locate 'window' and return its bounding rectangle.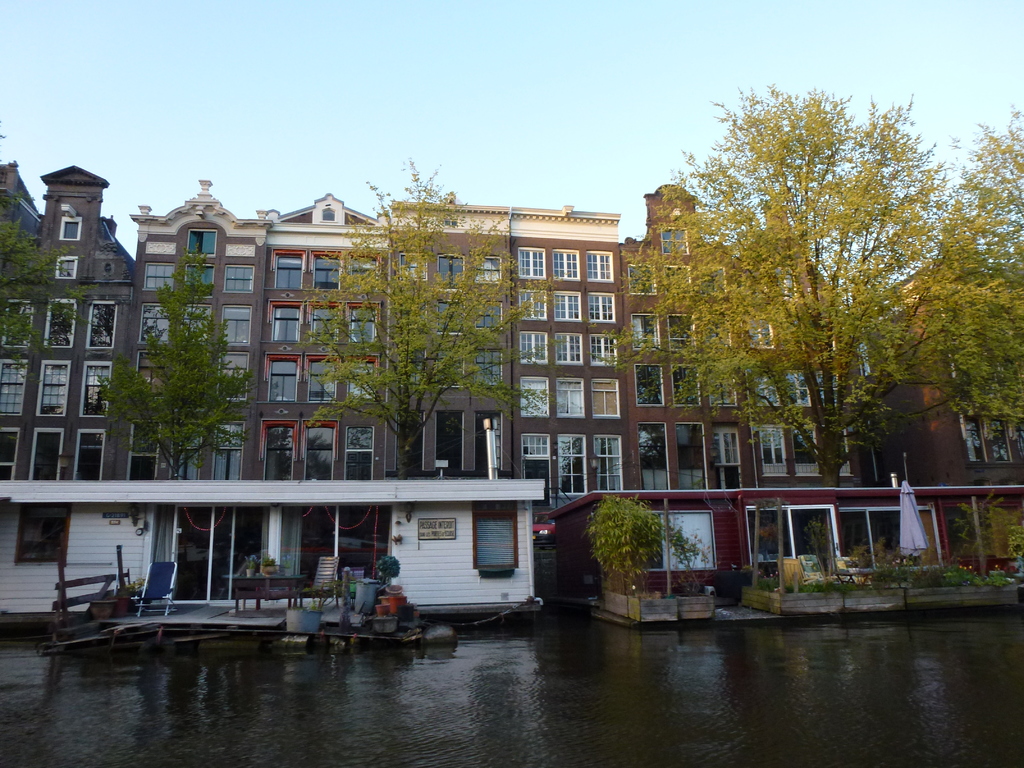
box=[828, 426, 851, 479].
